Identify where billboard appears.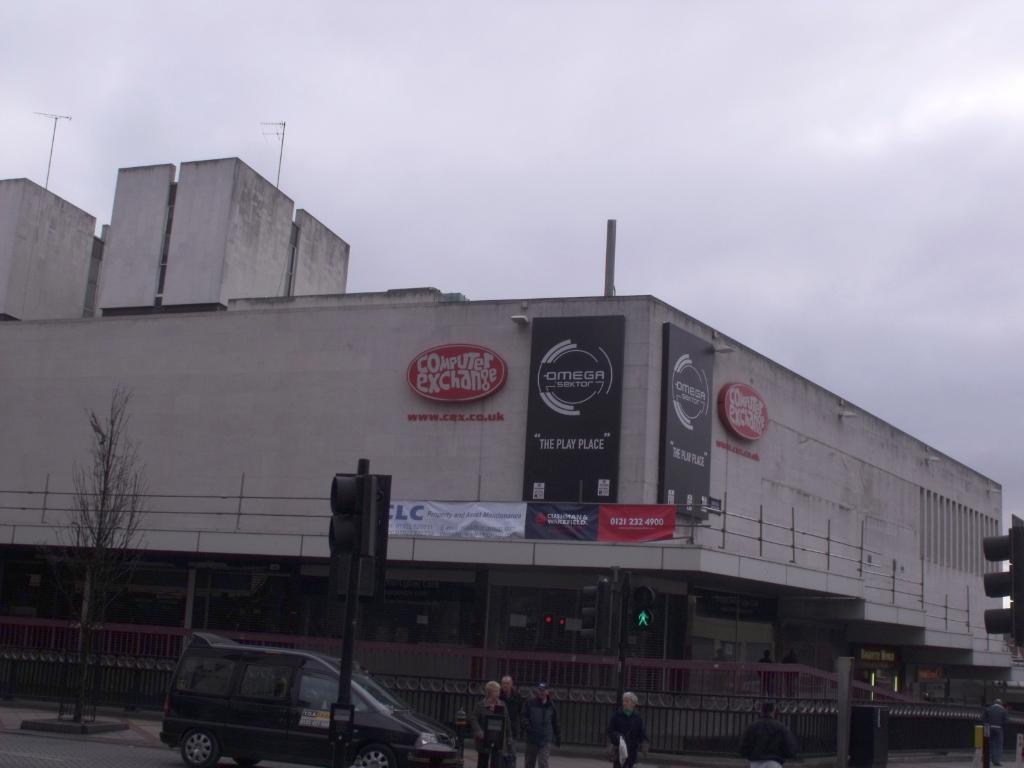
Appears at {"x1": 525, "y1": 318, "x2": 618, "y2": 508}.
